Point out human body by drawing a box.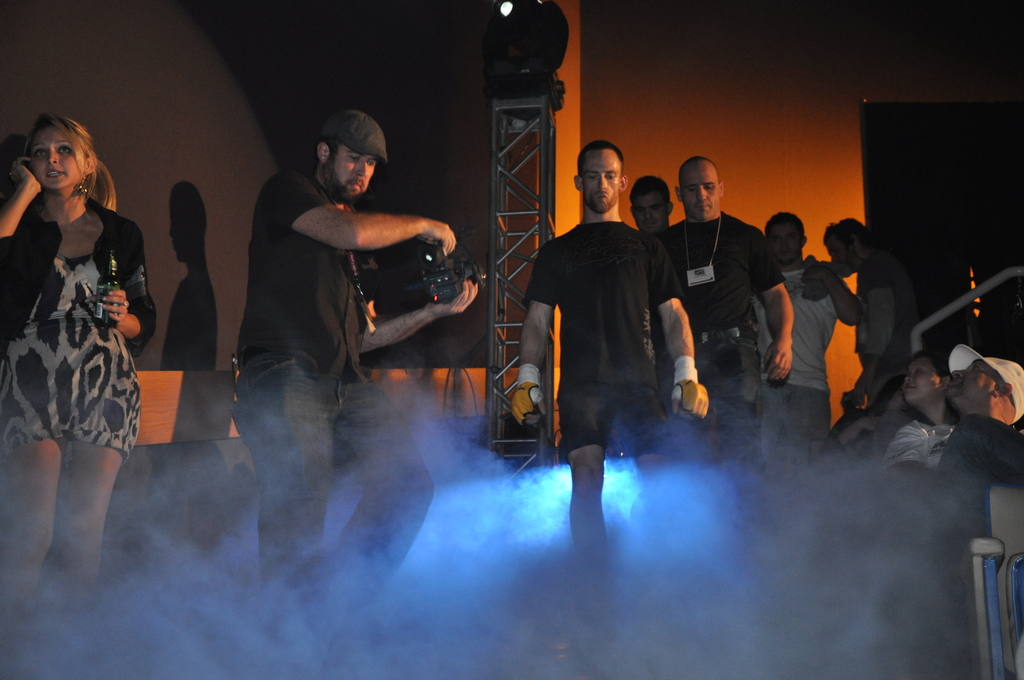
rect(844, 335, 1023, 606).
